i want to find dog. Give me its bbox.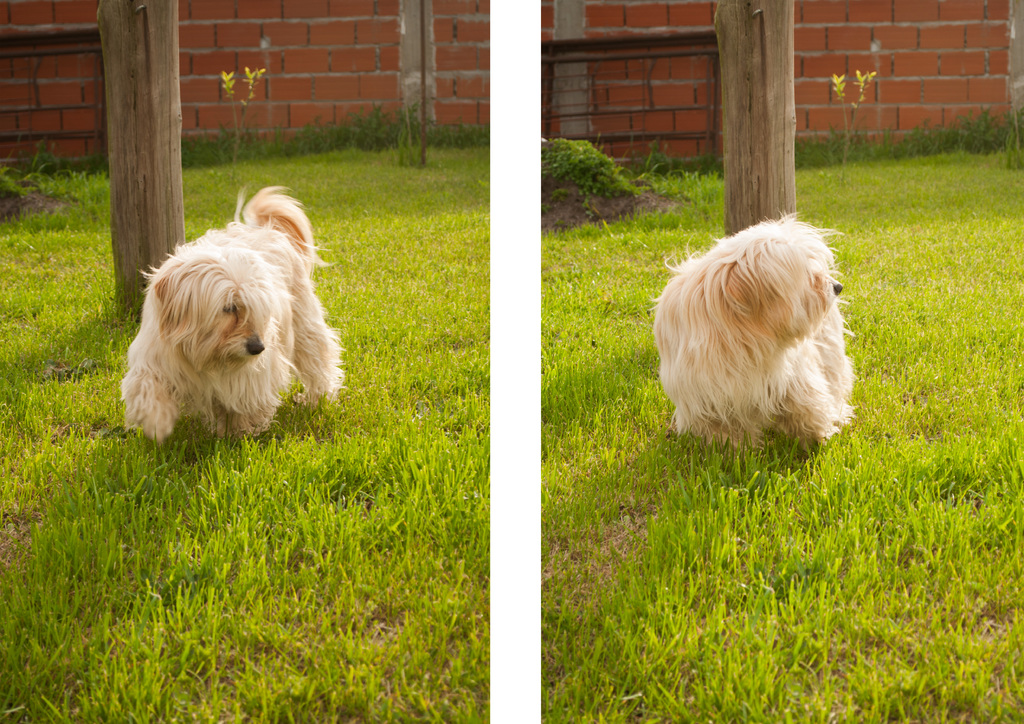
detection(118, 178, 340, 444).
